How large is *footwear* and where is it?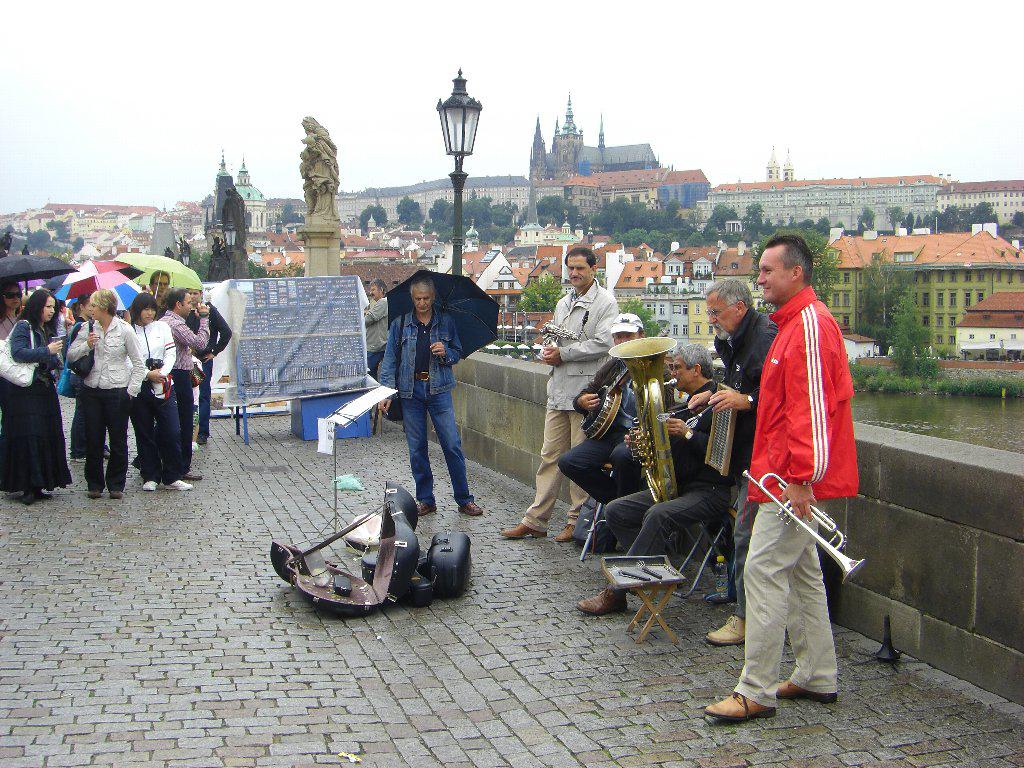
Bounding box: 707/612/746/643.
